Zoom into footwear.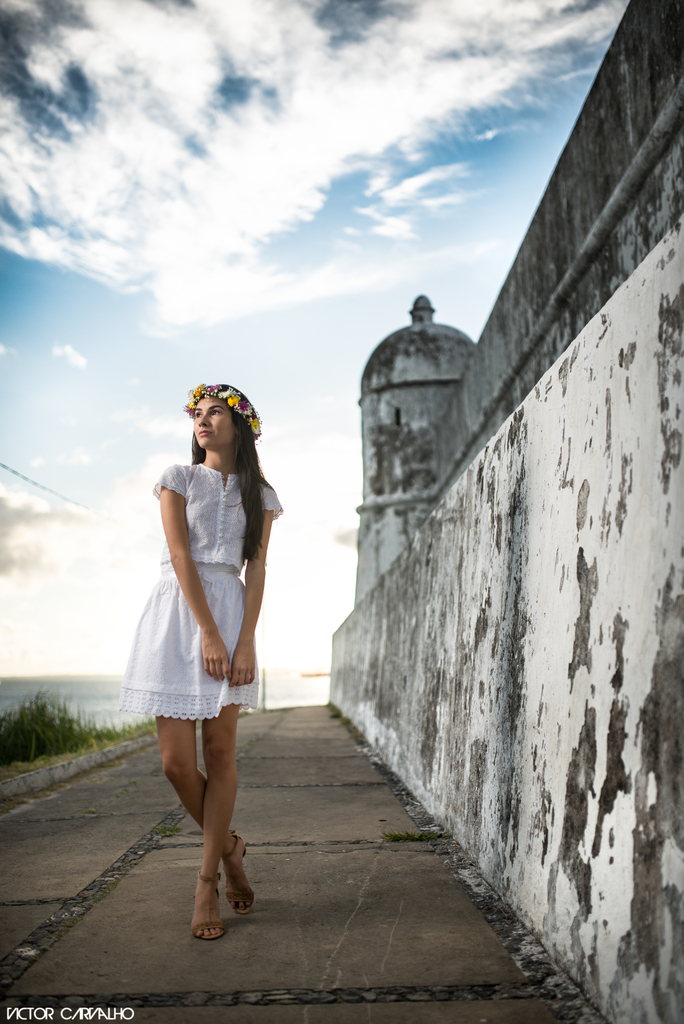
Zoom target: [x1=227, y1=834, x2=251, y2=920].
